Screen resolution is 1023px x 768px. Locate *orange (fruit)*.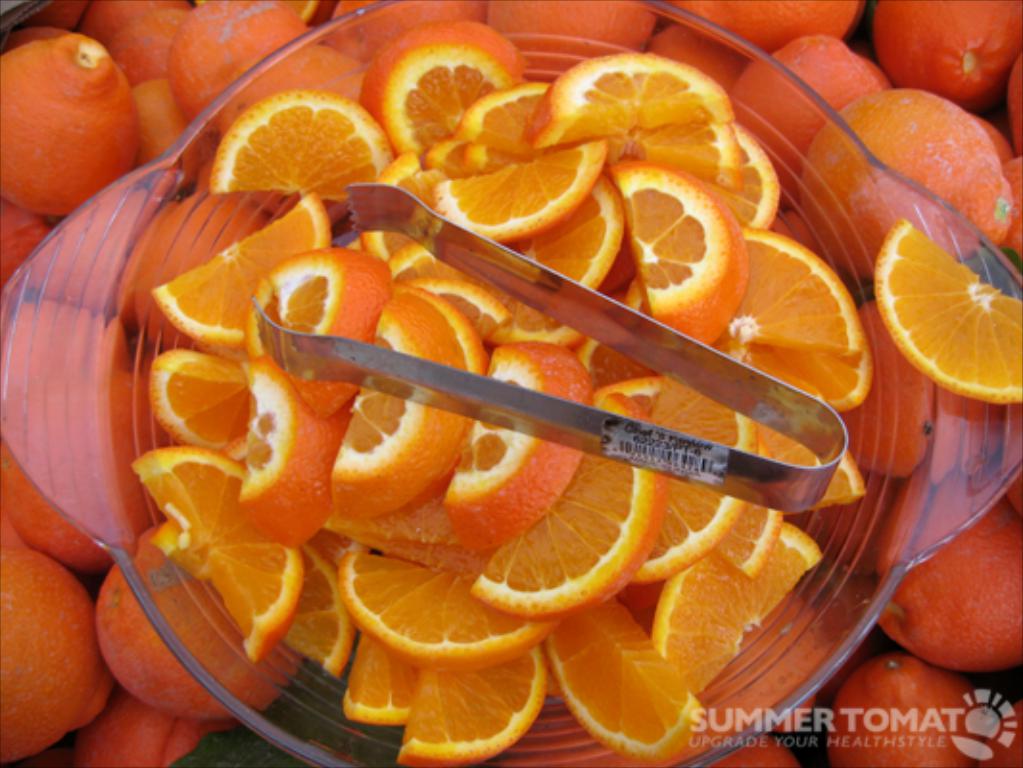
[left=797, top=90, right=1015, bottom=271].
